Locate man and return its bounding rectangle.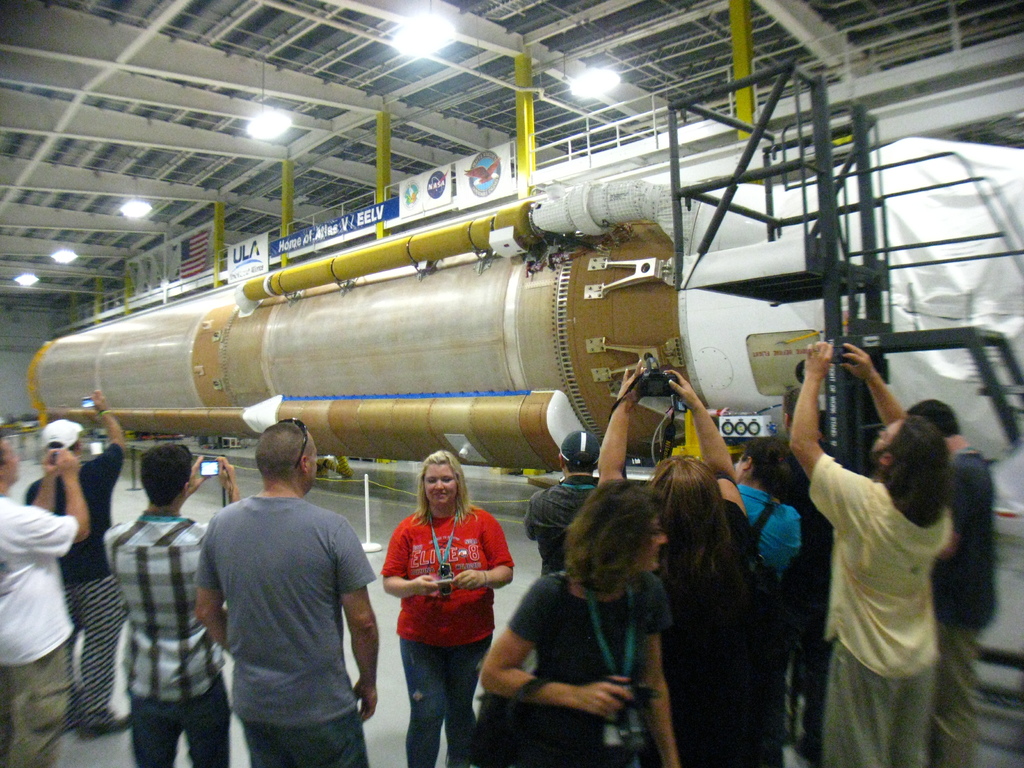
l=103, t=442, r=245, b=767.
